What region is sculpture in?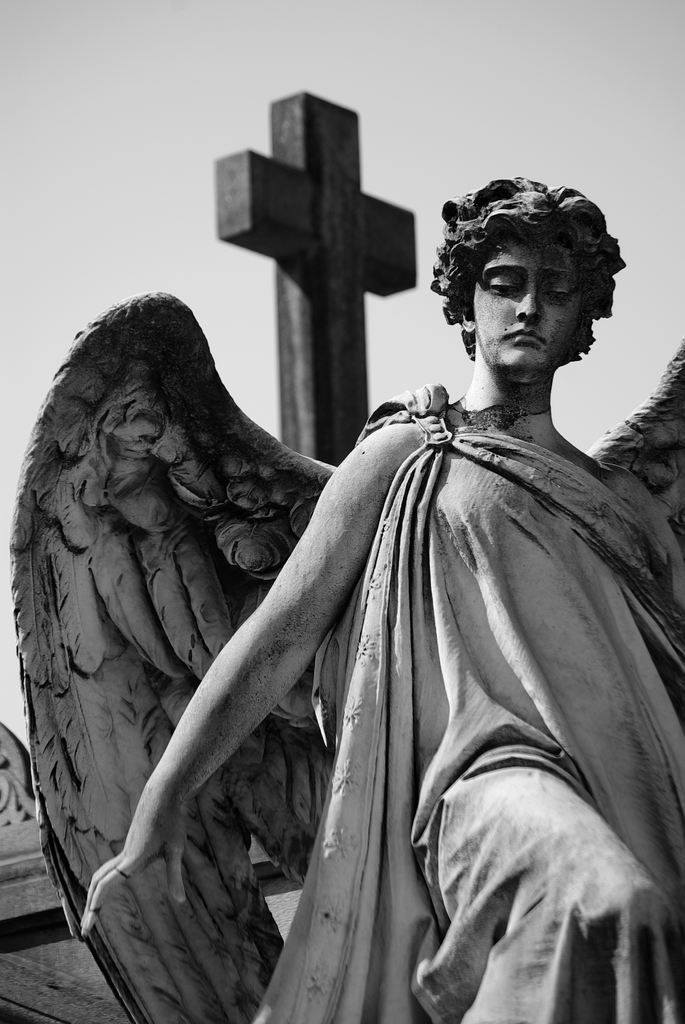
box=[217, 85, 406, 470].
